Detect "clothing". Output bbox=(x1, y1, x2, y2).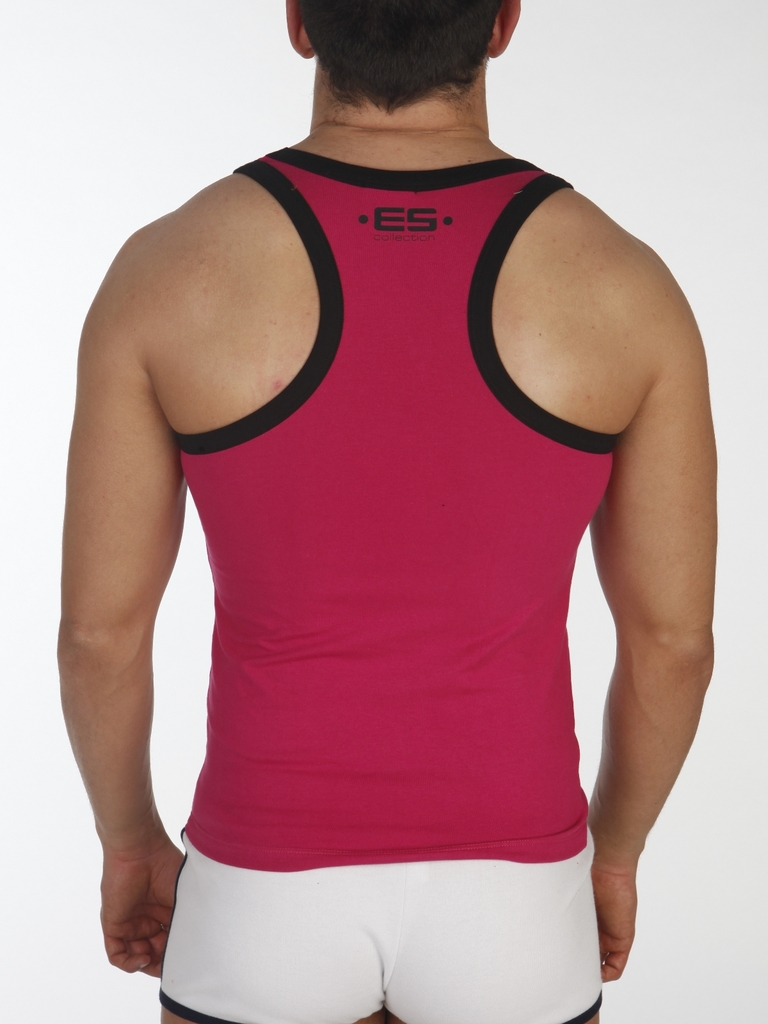
bbox=(156, 154, 622, 1023).
